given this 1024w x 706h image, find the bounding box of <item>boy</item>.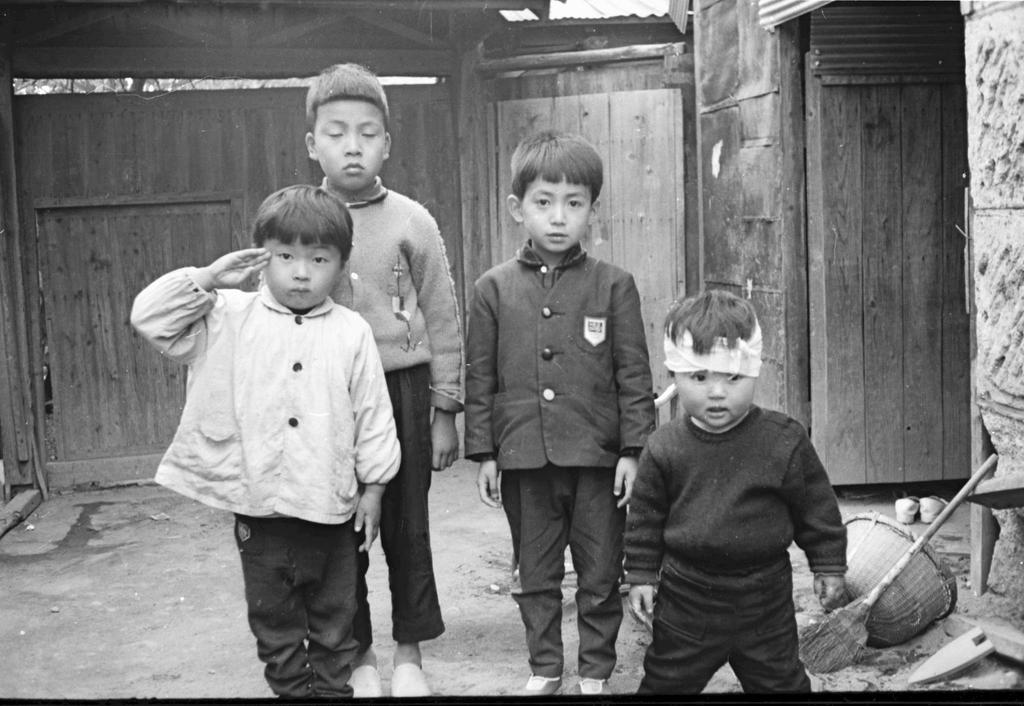
[309,65,458,695].
